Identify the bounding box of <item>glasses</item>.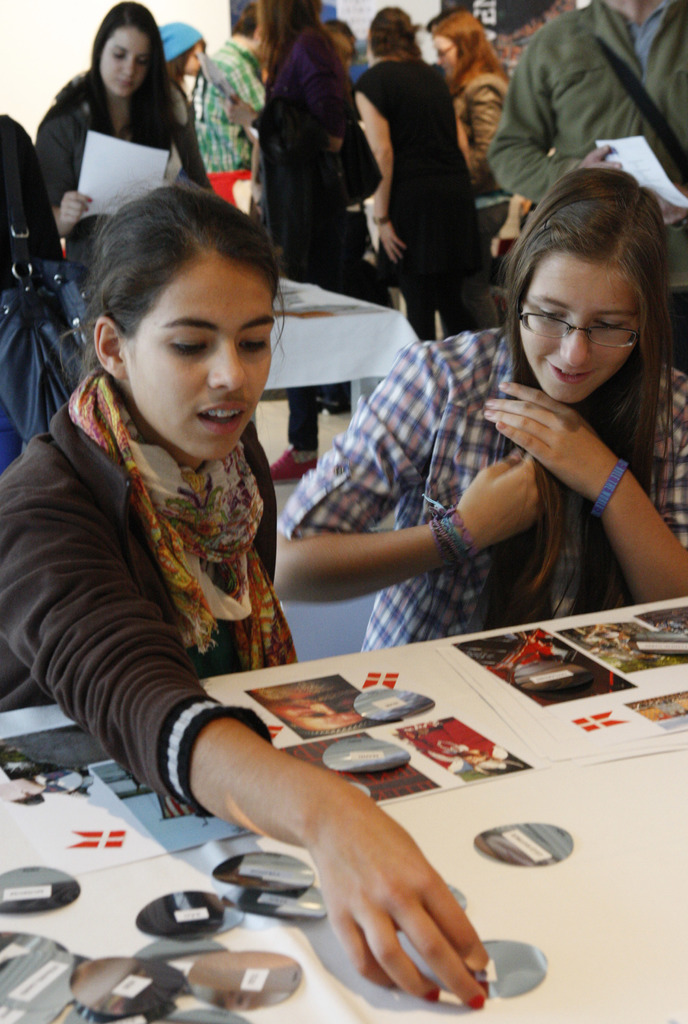
<region>499, 294, 643, 351</region>.
